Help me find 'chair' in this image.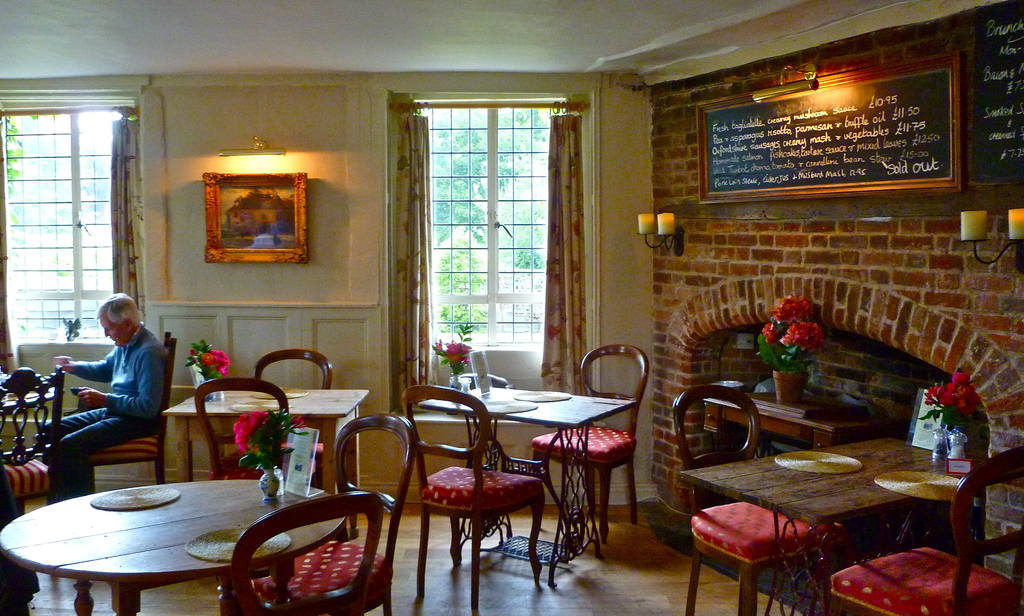
Found it: rect(252, 411, 417, 615).
